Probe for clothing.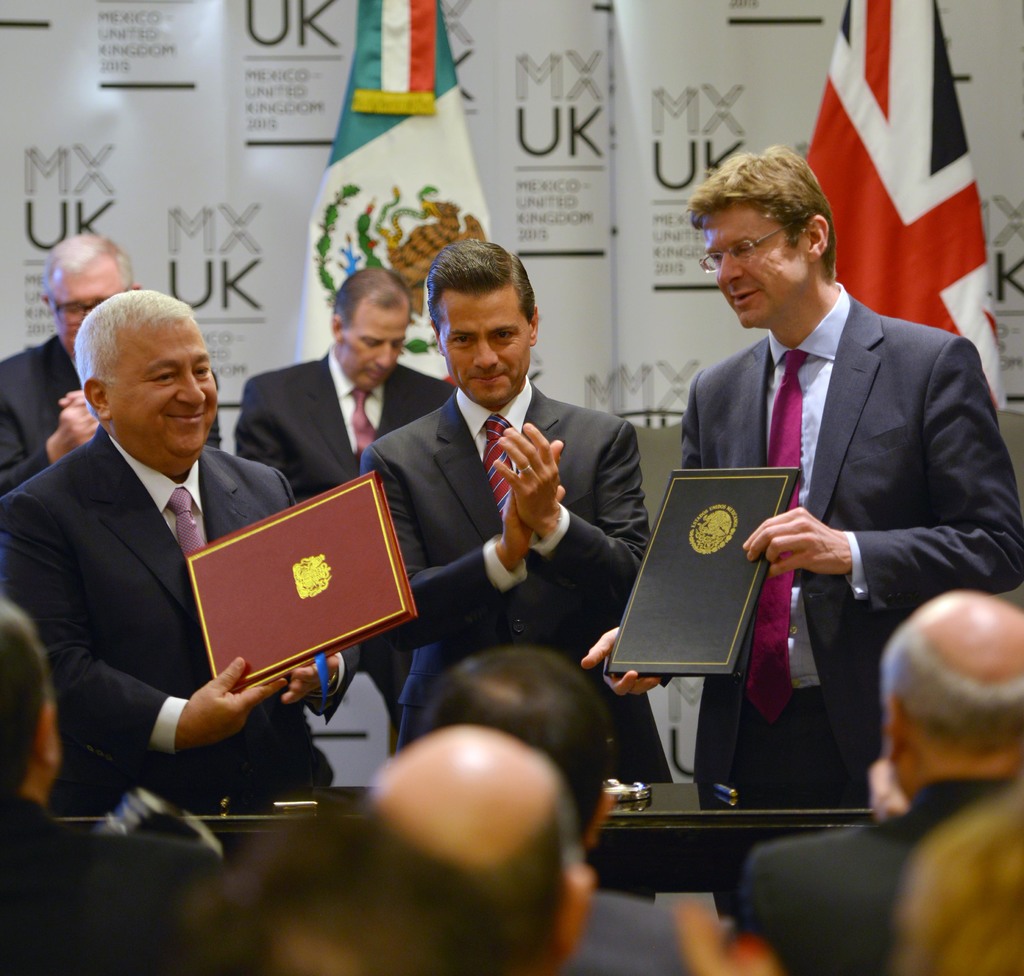
Probe result: (656,207,992,831).
